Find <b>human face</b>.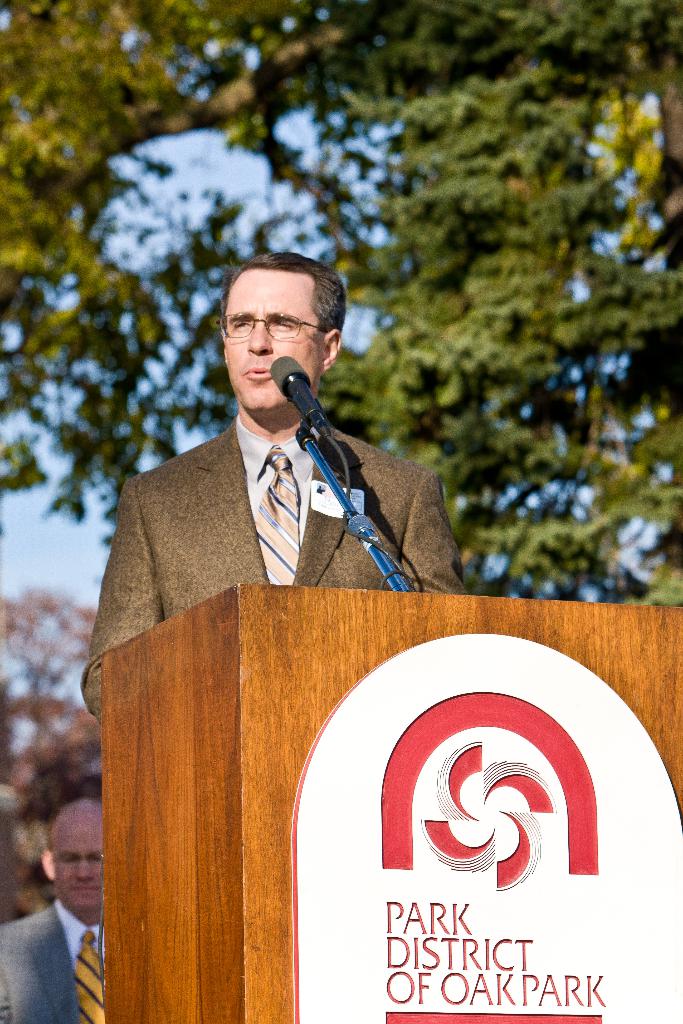
x1=228, y1=269, x2=318, y2=407.
